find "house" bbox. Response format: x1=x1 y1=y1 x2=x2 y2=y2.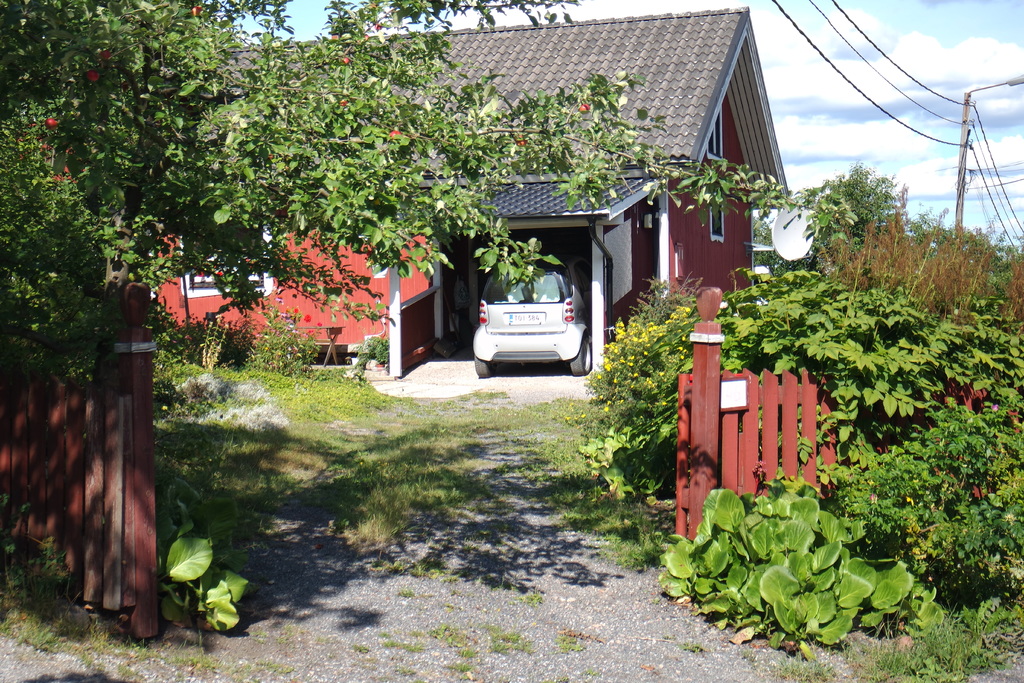
x1=62 y1=21 x2=861 y2=454.
